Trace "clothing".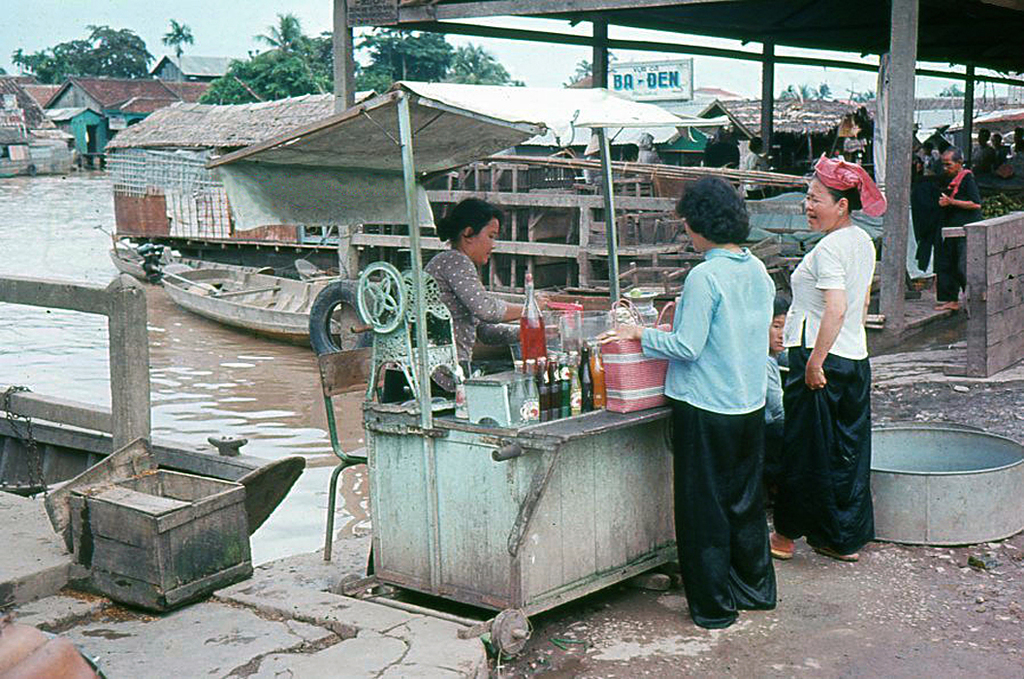
Traced to Rect(778, 219, 876, 554).
